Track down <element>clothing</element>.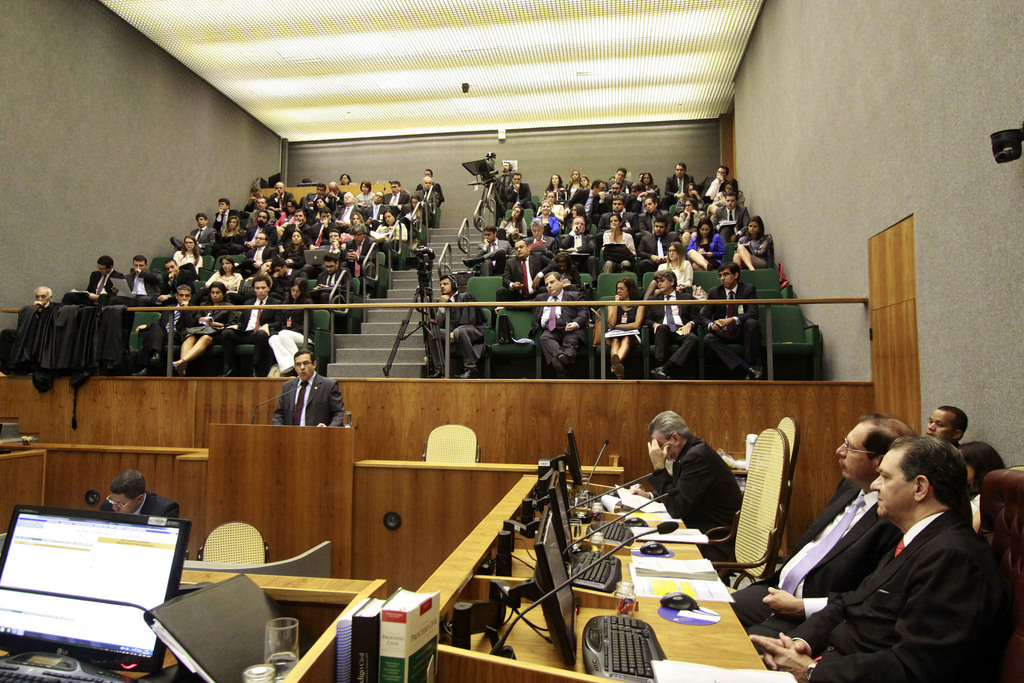
Tracked to select_region(788, 510, 1004, 682).
